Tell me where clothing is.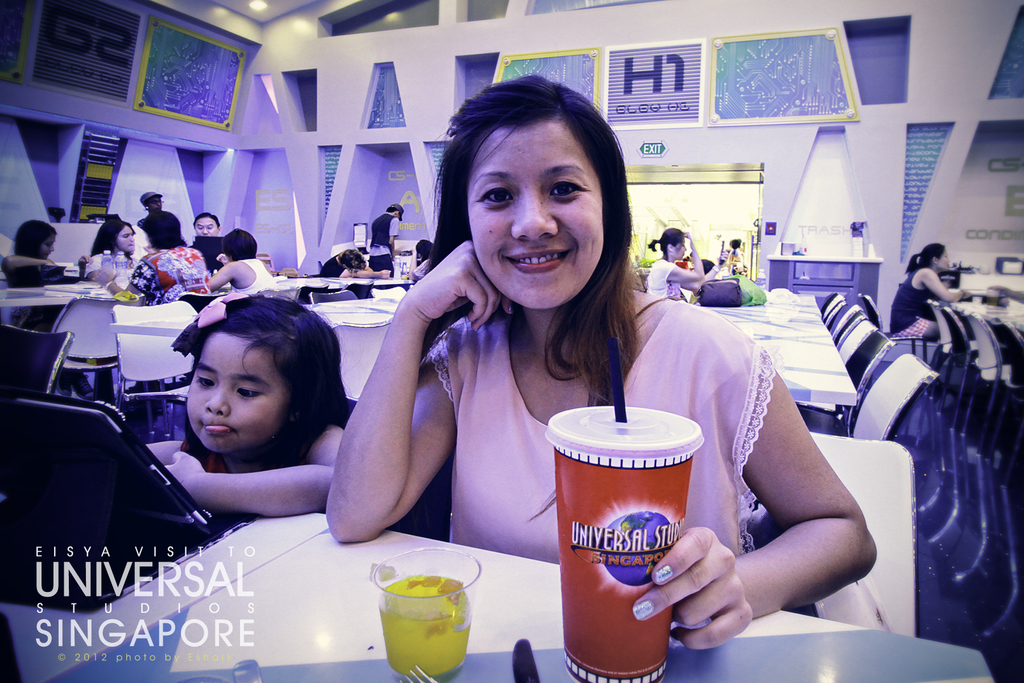
clothing is at (79, 247, 140, 288).
